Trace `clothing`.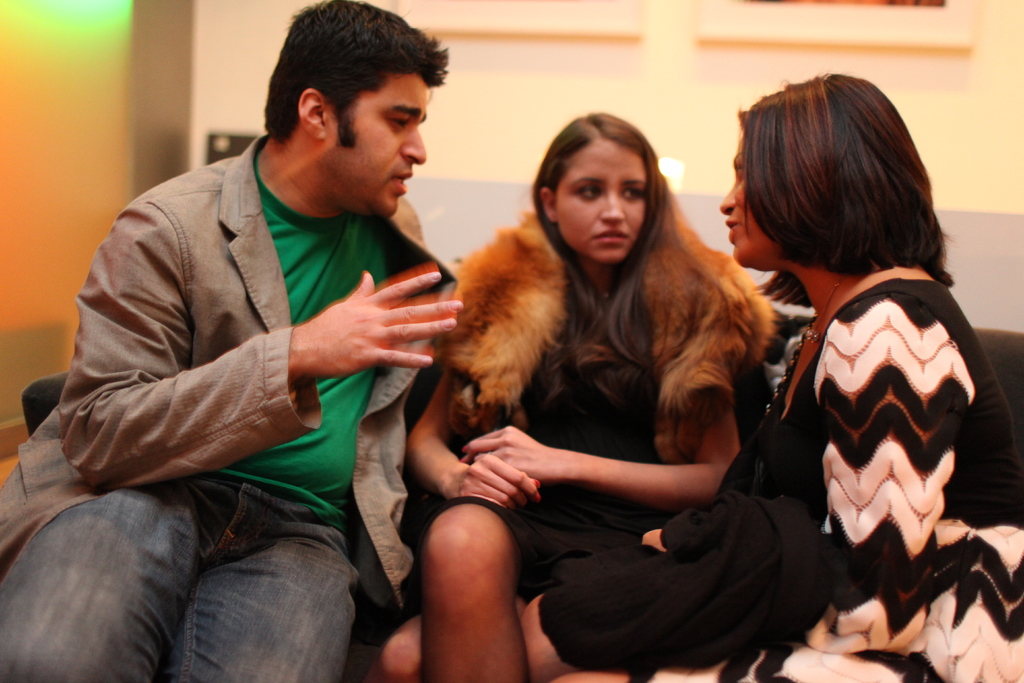
Traced to bbox=[478, 407, 669, 599].
